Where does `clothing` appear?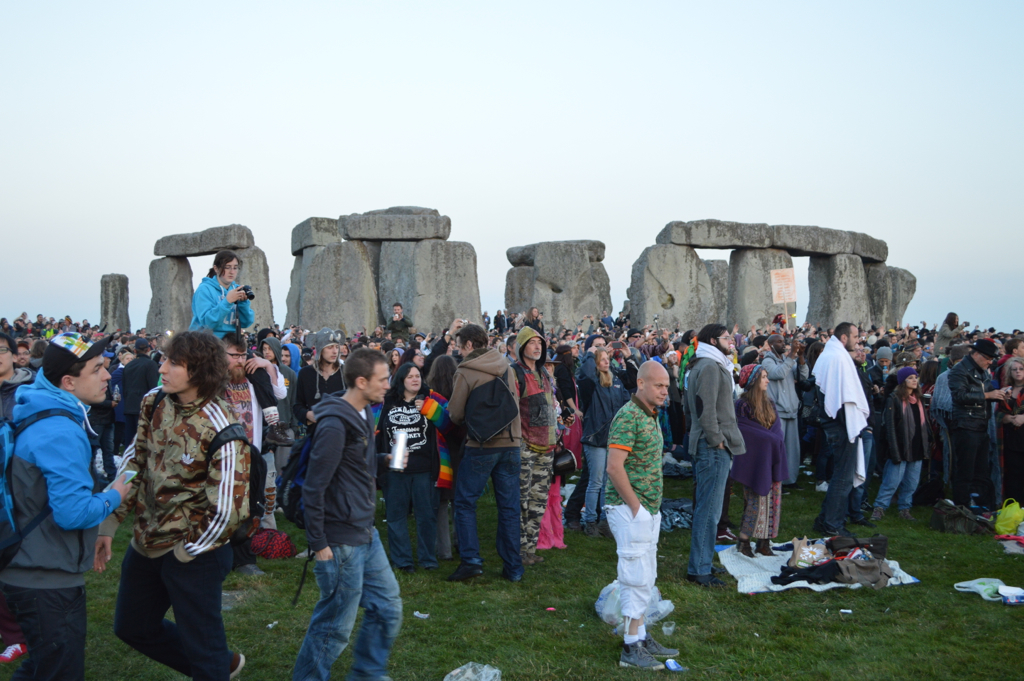
Appears at [x1=293, y1=359, x2=342, y2=419].
